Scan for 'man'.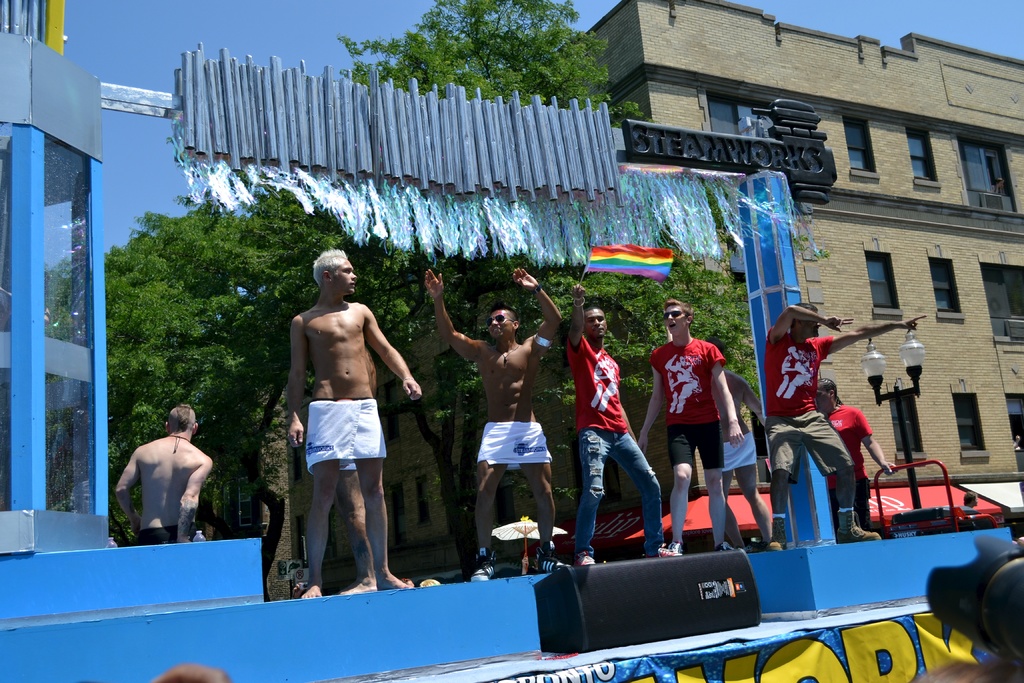
Scan result: {"left": 764, "top": 297, "right": 934, "bottom": 547}.
